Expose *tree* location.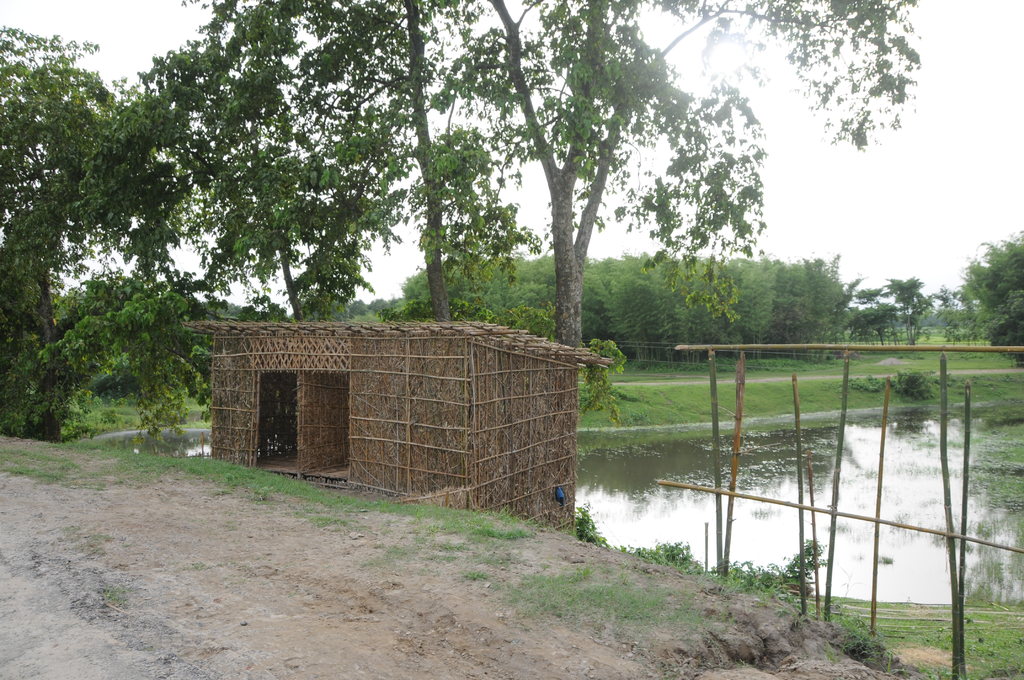
Exposed at bbox=[350, 42, 766, 370].
